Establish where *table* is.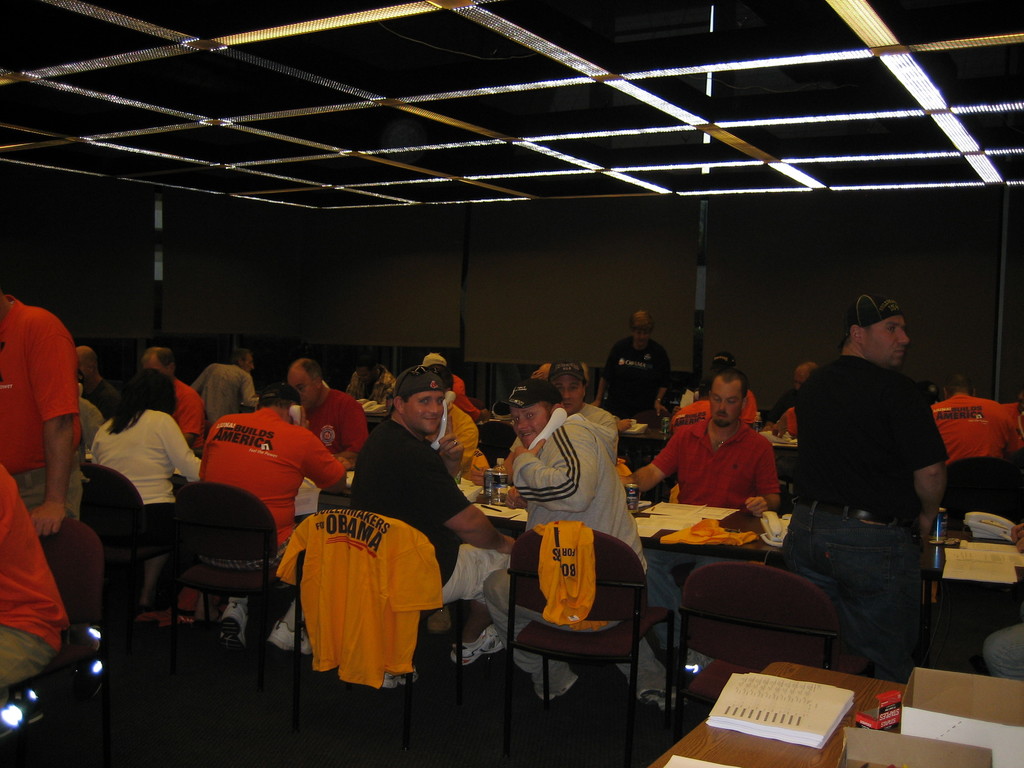
Established at bbox=(470, 483, 1023, 594).
